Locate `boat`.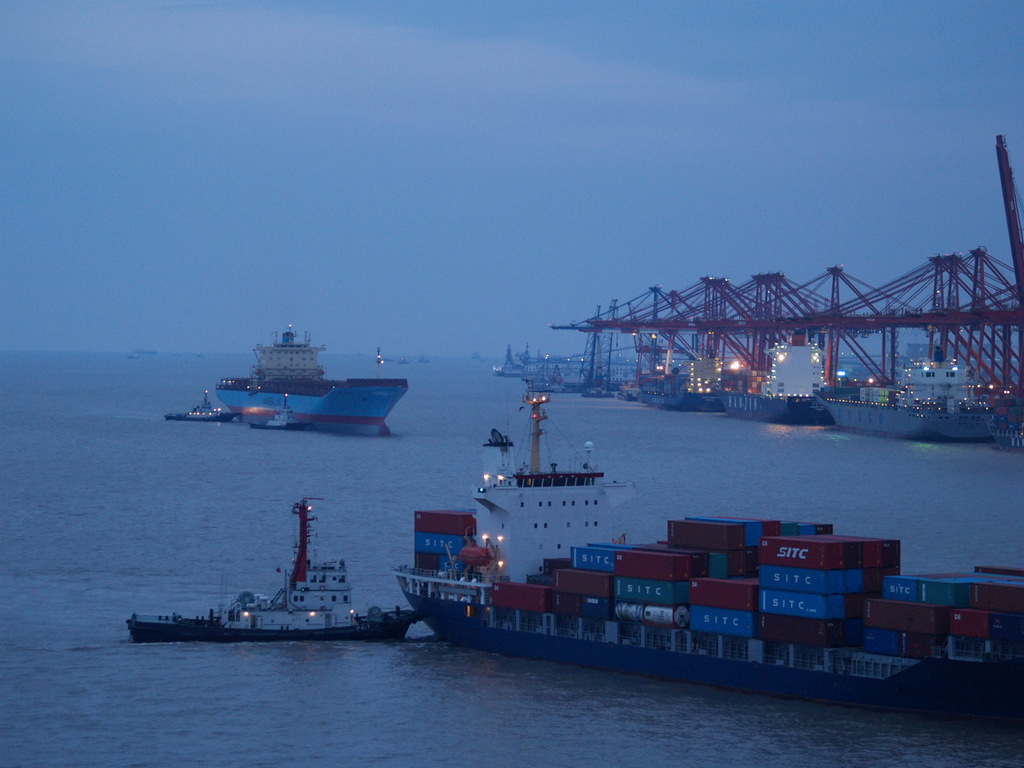
Bounding box: (166, 390, 237, 431).
